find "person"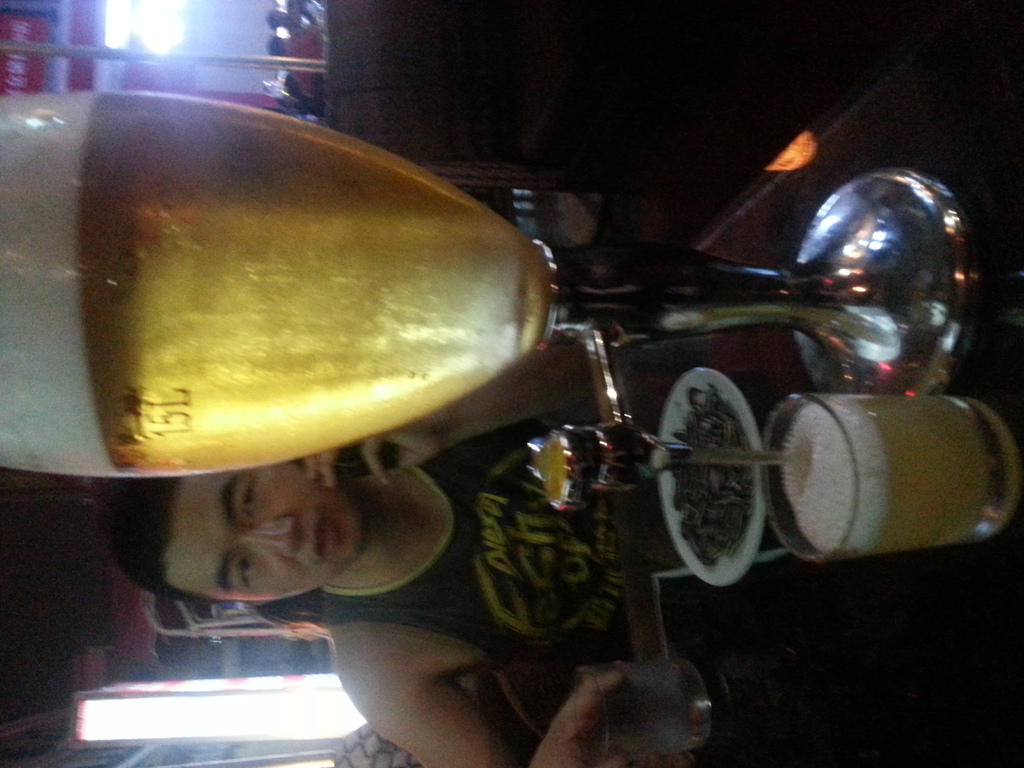
<region>95, 420, 635, 767</region>
